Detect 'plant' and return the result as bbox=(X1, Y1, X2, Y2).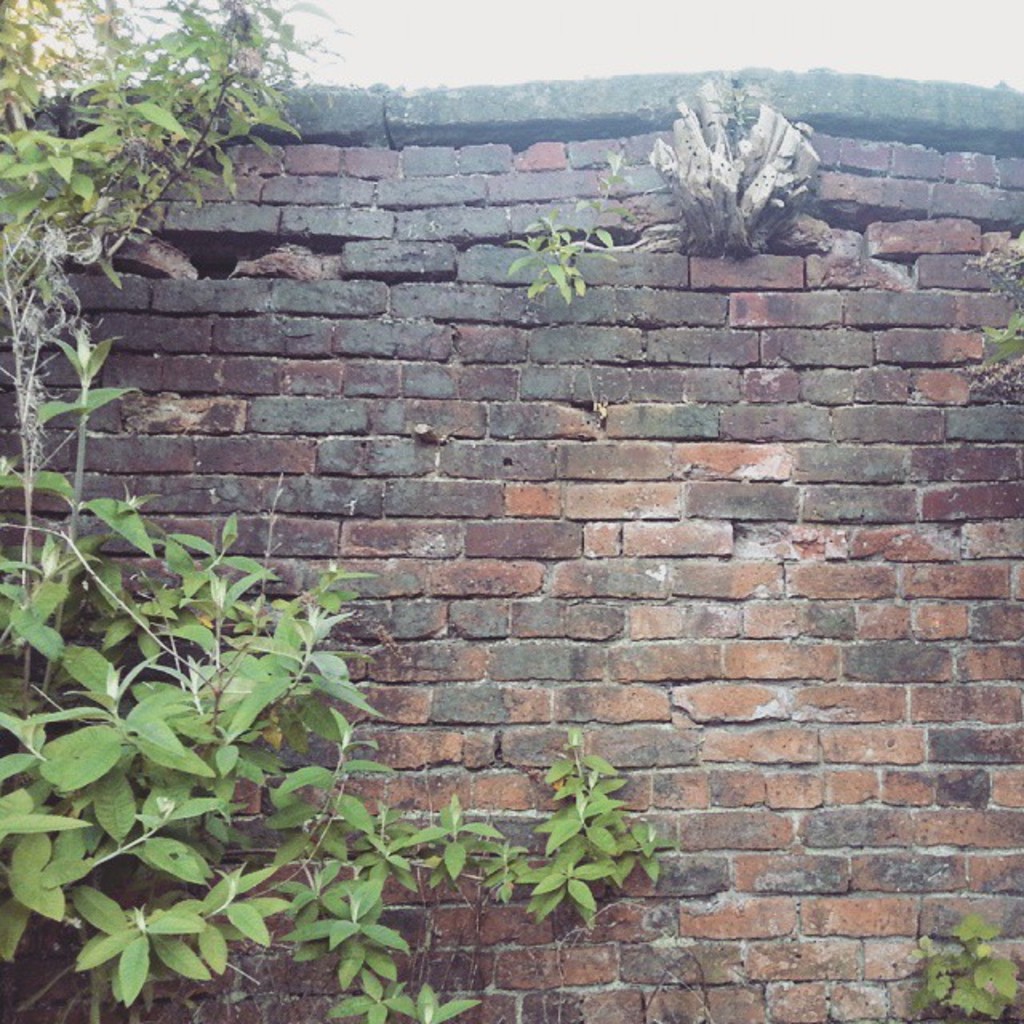
bbox=(501, 134, 650, 317).
